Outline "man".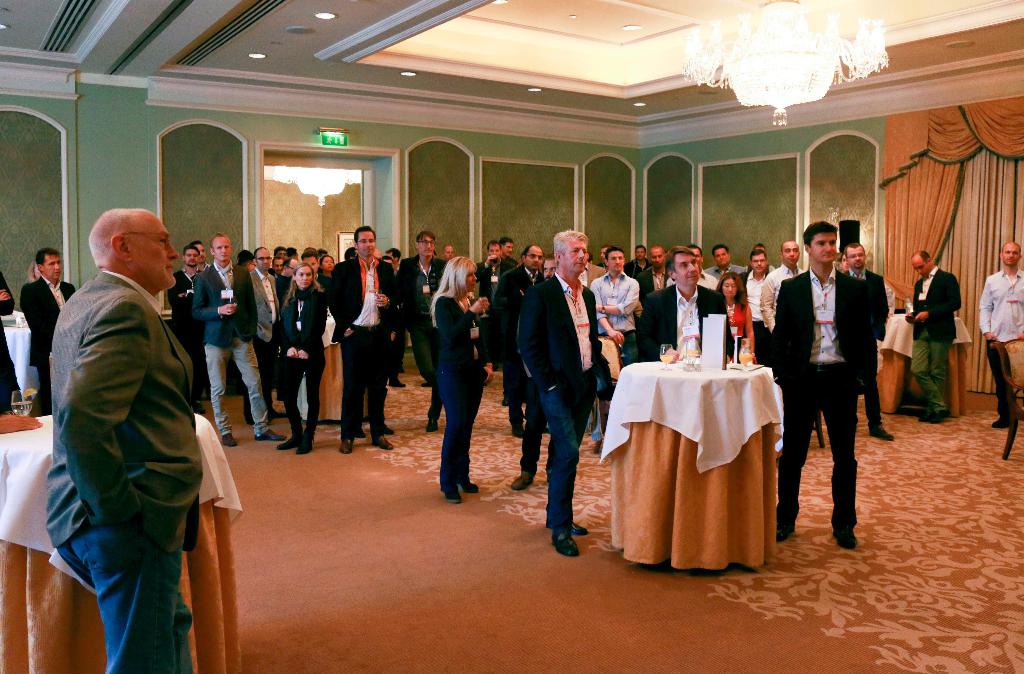
Outline: Rect(278, 263, 295, 300).
